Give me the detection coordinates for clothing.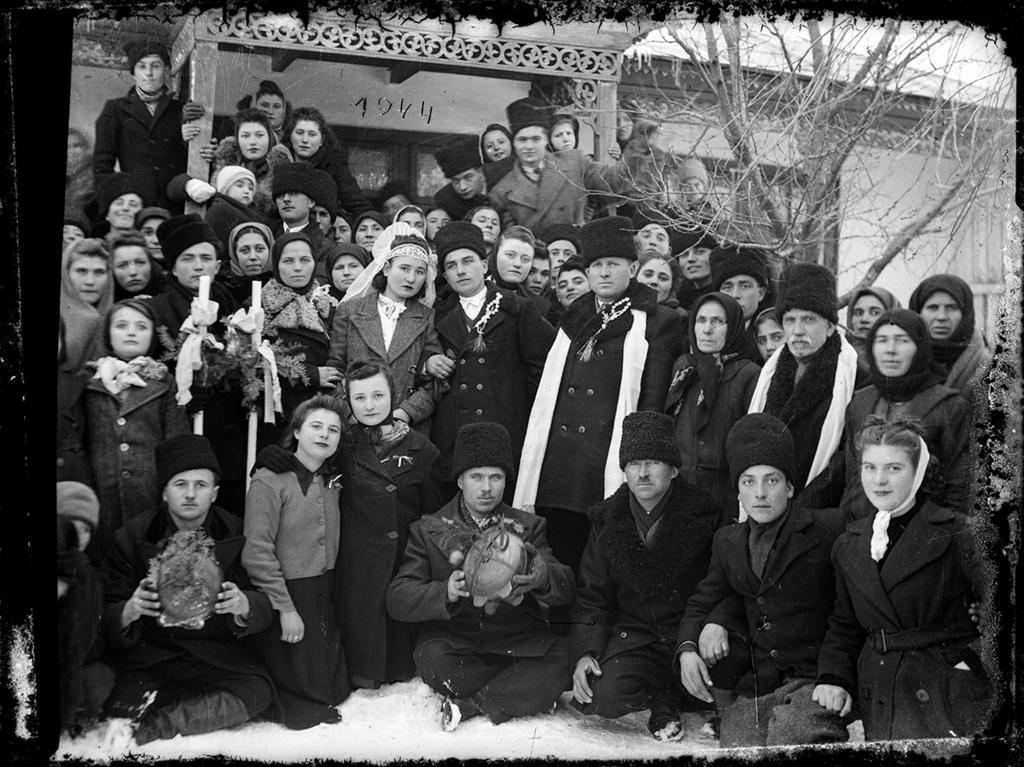
x1=80 y1=73 x2=195 y2=217.
